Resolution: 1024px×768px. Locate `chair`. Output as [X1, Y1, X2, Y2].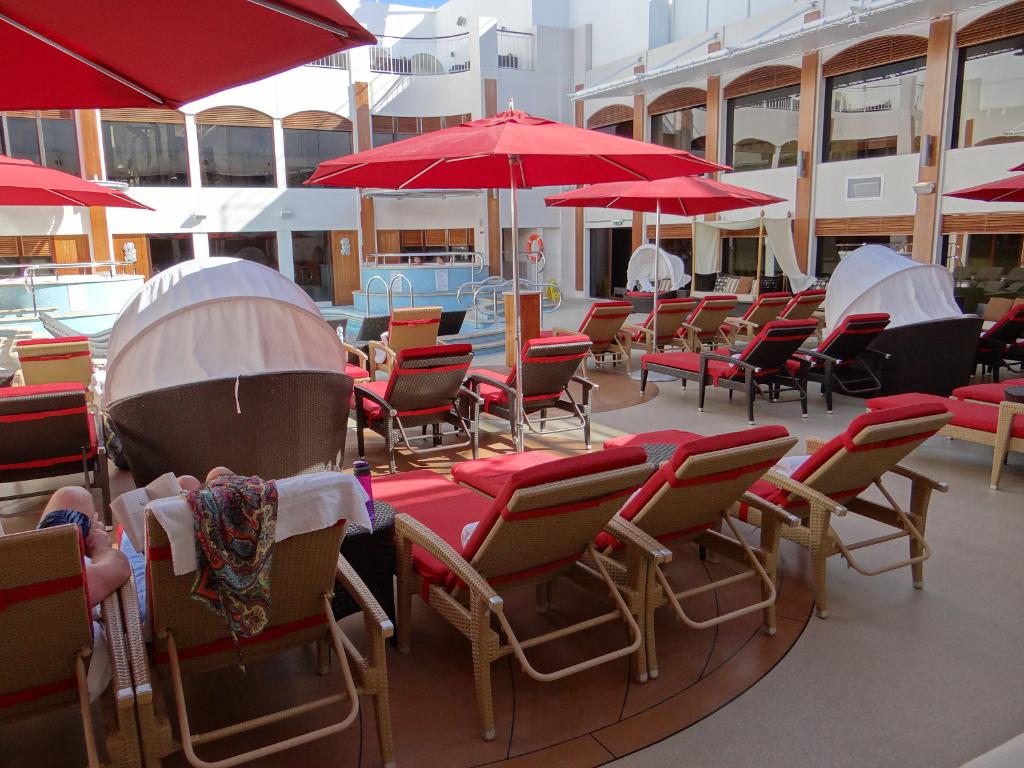
[13, 332, 107, 436].
